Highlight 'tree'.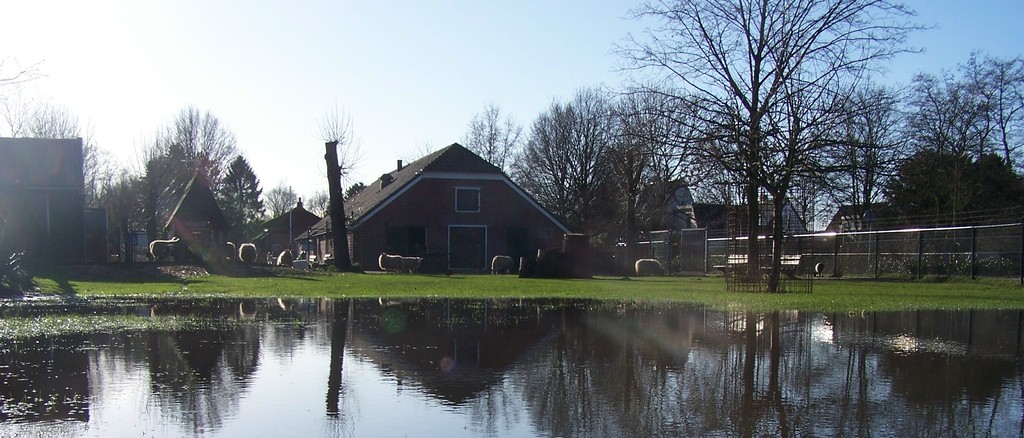
Highlighted region: {"left": 136, "top": 111, "right": 241, "bottom": 246}.
